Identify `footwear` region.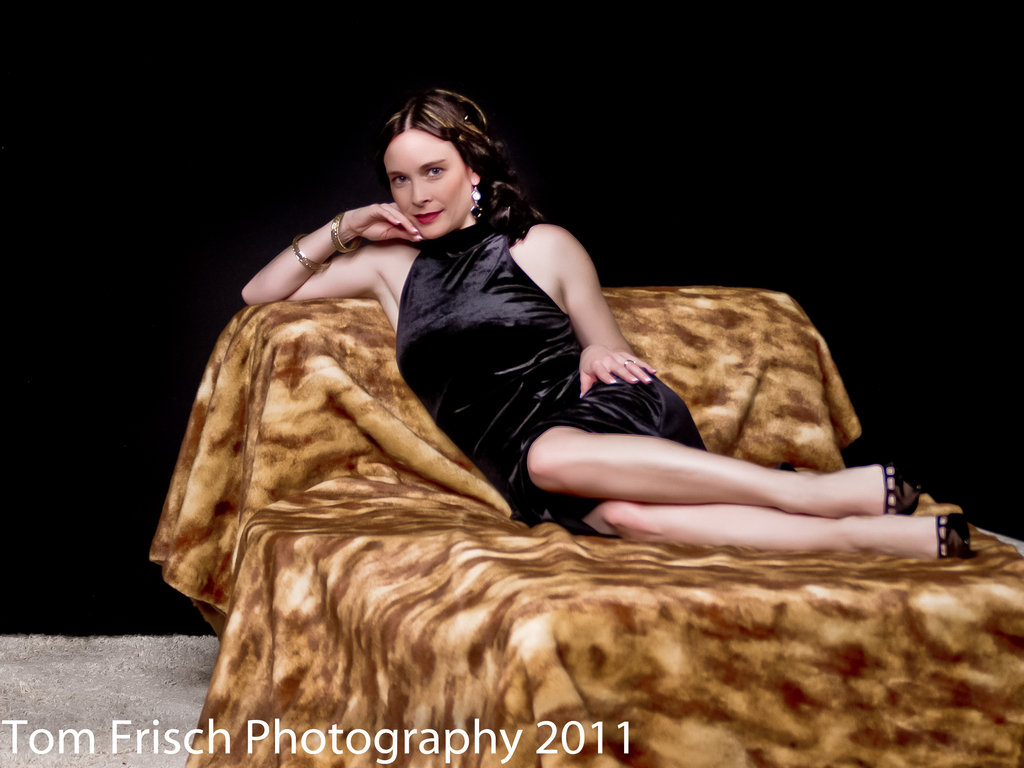
Region: l=920, t=503, r=973, b=559.
